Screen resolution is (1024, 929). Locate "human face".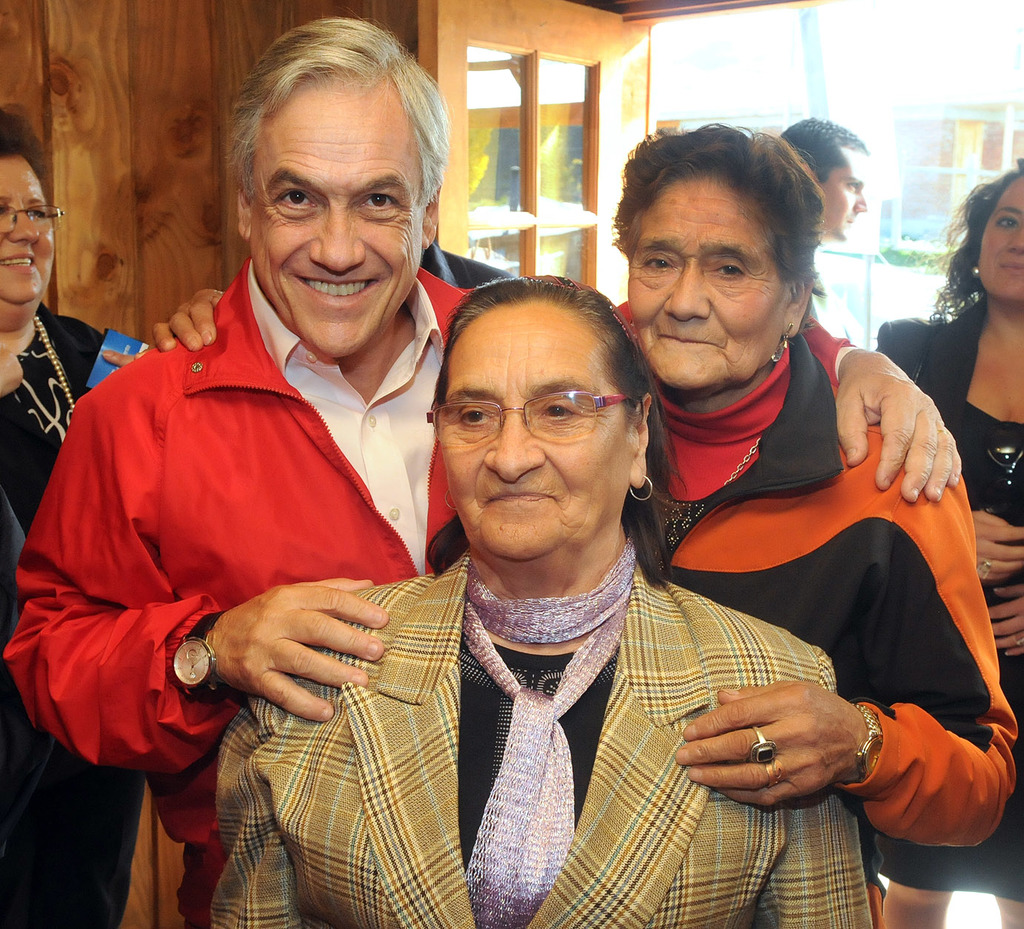
box(625, 183, 789, 382).
